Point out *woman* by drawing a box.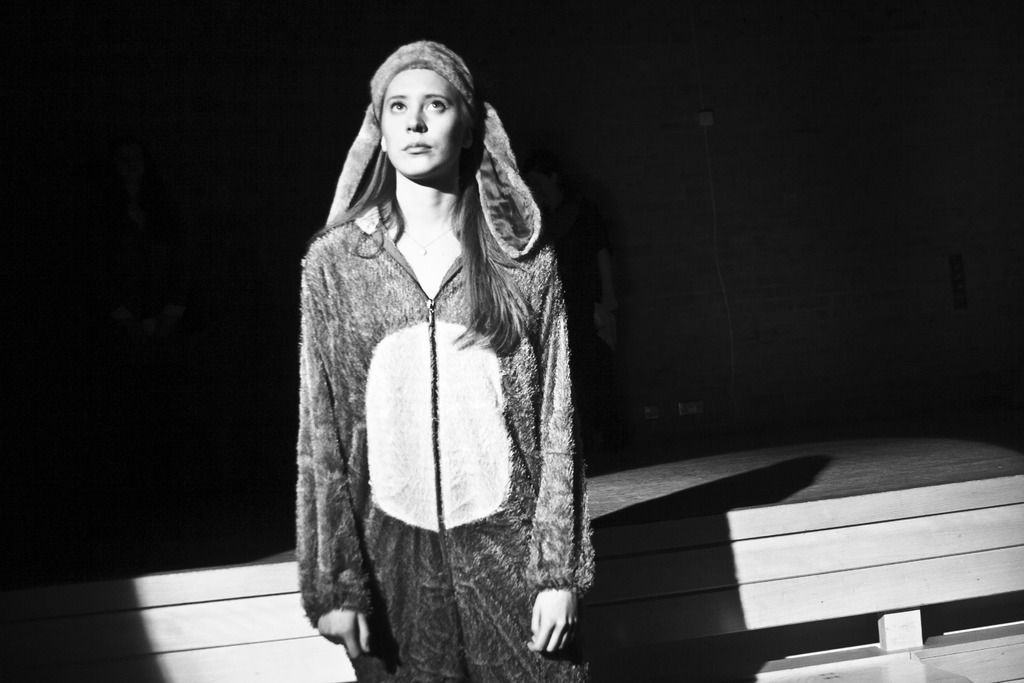
rect(284, 40, 614, 665).
